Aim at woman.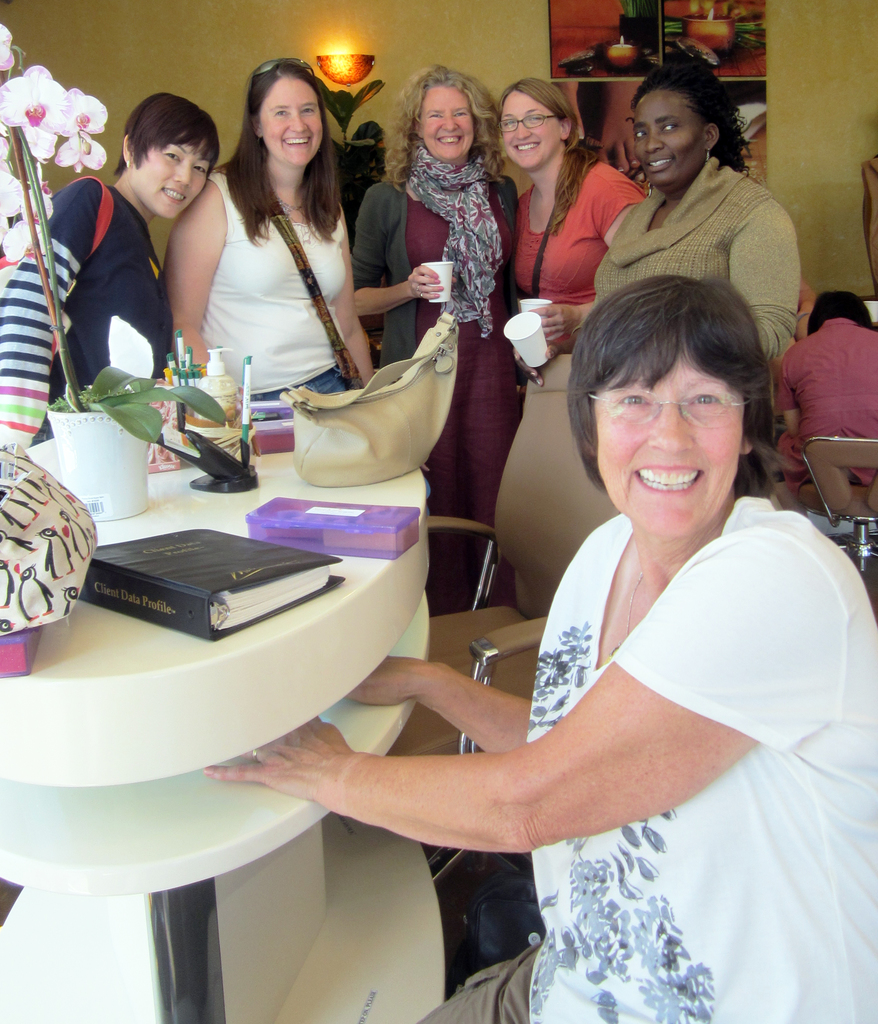
Aimed at {"x1": 361, "y1": 63, "x2": 534, "y2": 488}.
